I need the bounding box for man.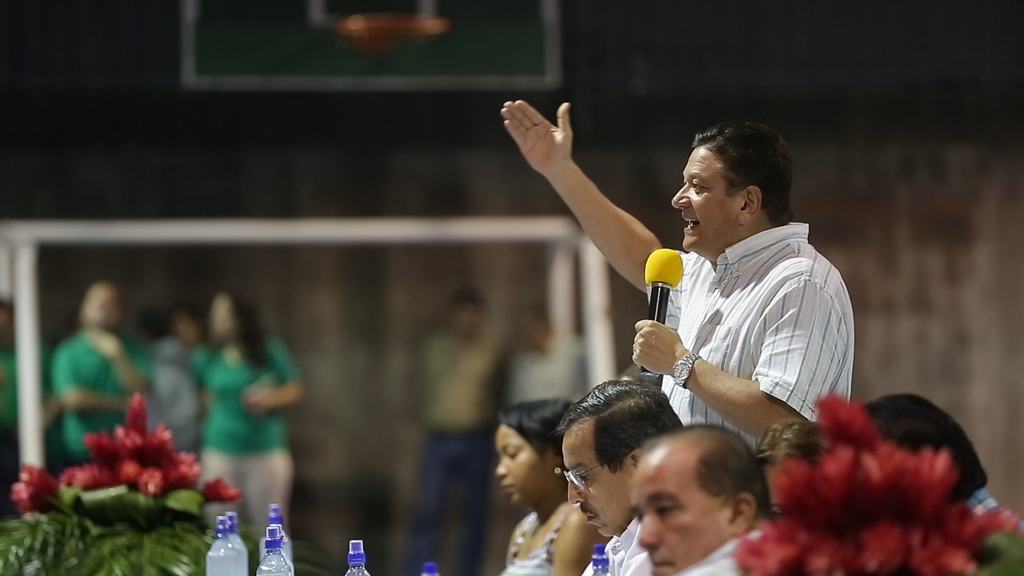
Here it is: detection(404, 289, 499, 575).
